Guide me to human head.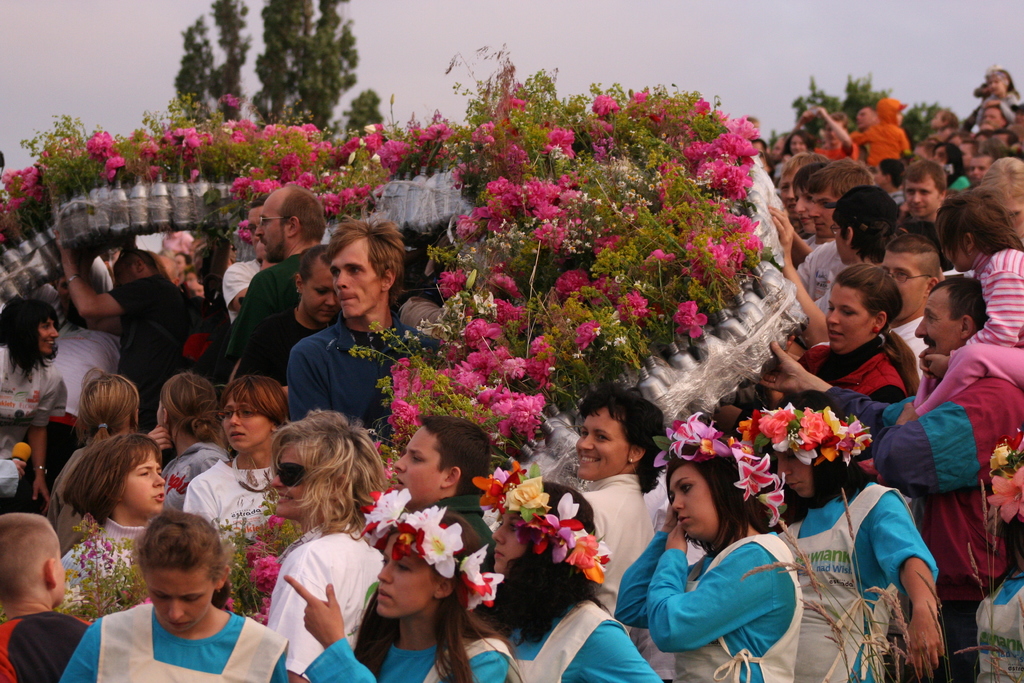
Guidance: 758:388:869:502.
